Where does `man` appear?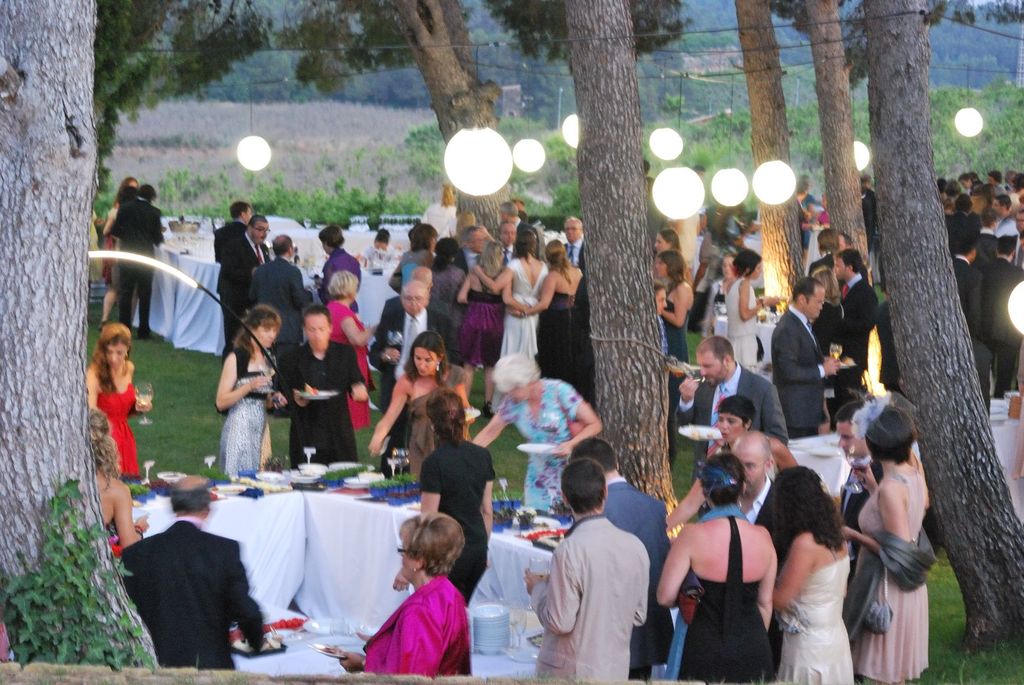
Appears at x1=276 y1=303 x2=369 y2=466.
